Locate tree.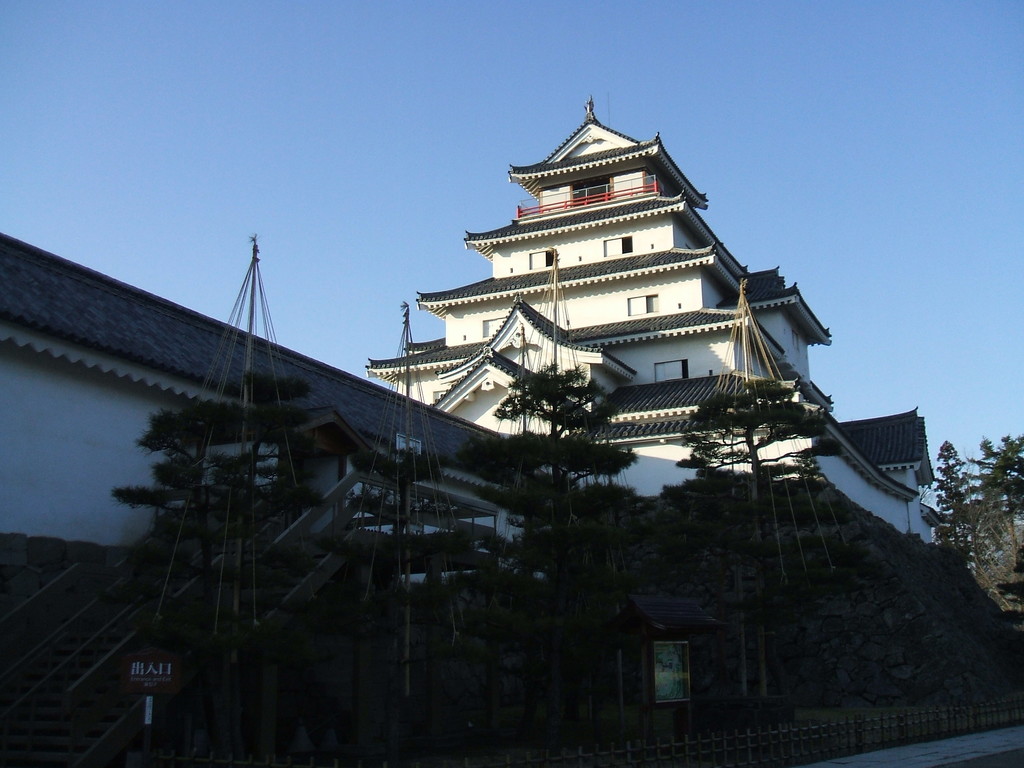
Bounding box: box=[338, 447, 488, 761].
